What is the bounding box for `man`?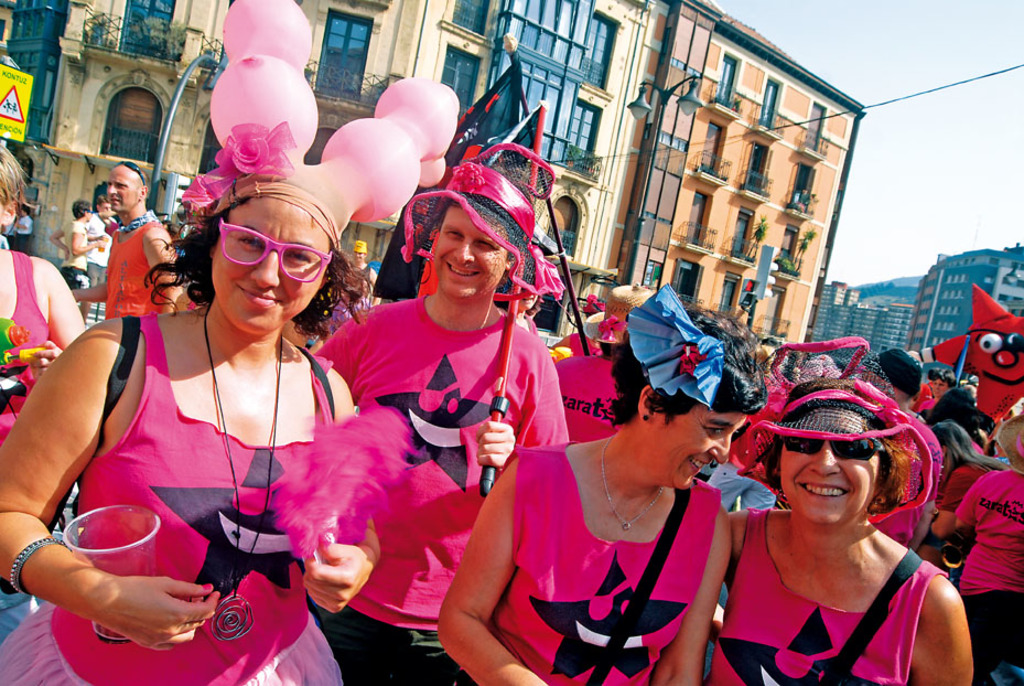
box=[339, 239, 378, 306].
